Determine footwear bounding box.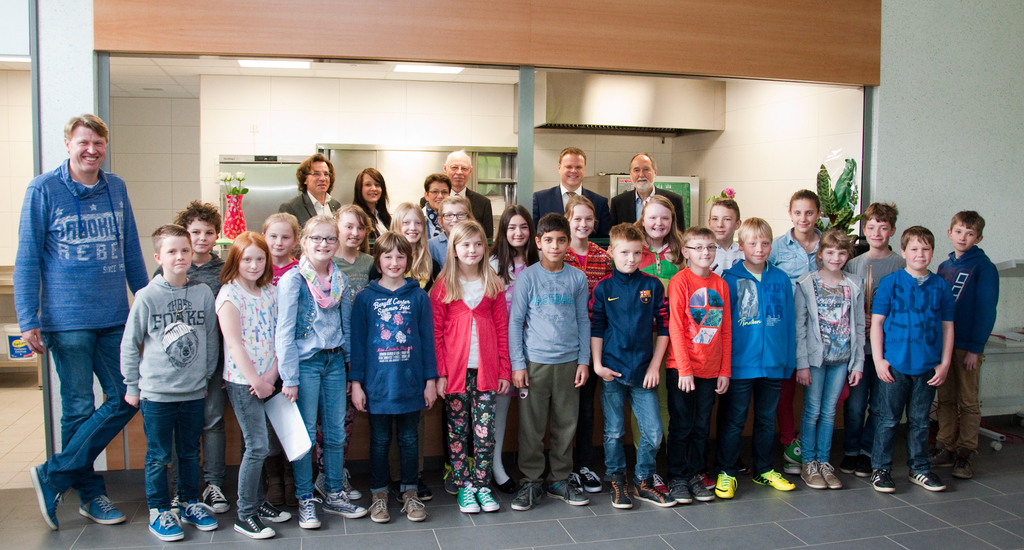
Determined: [left=653, top=474, right=667, bottom=496].
